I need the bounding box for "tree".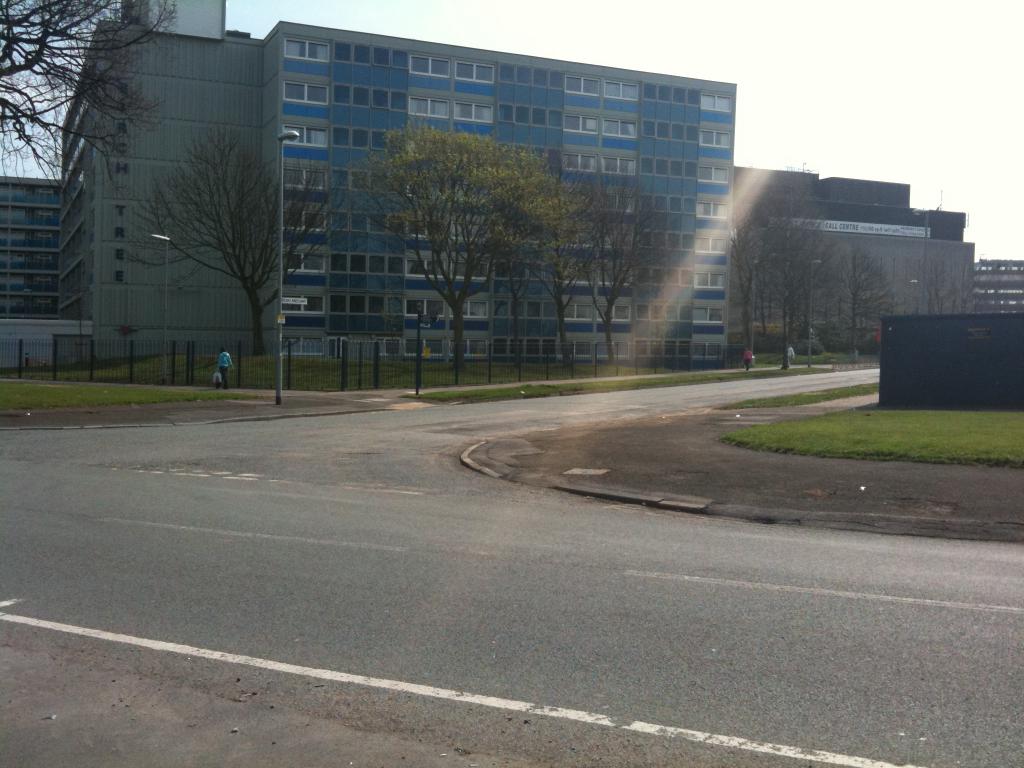
Here it is: bbox=[717, 205, 773, 362].
